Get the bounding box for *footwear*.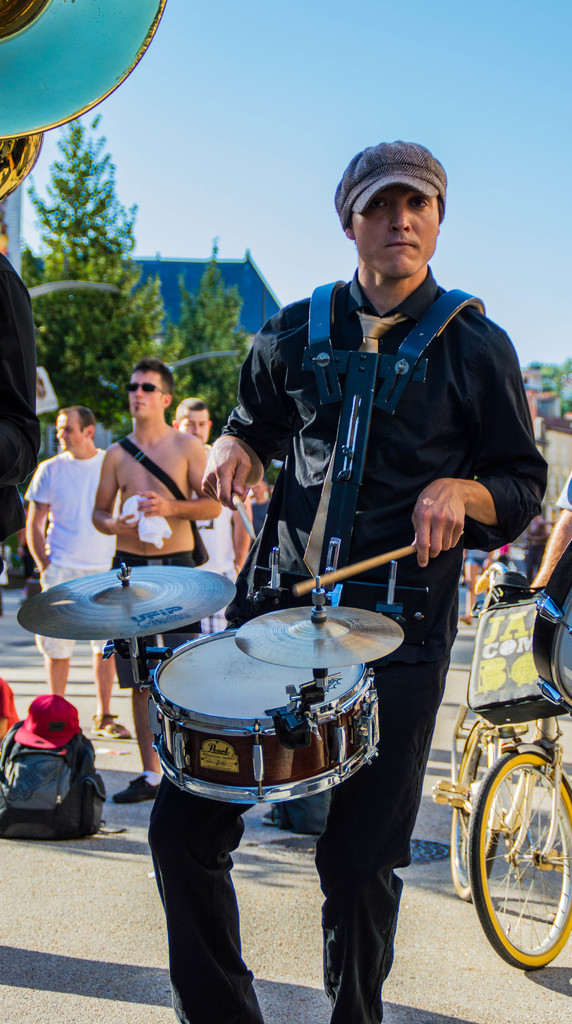
(left=105, top=777, right=152, bottom=805).
